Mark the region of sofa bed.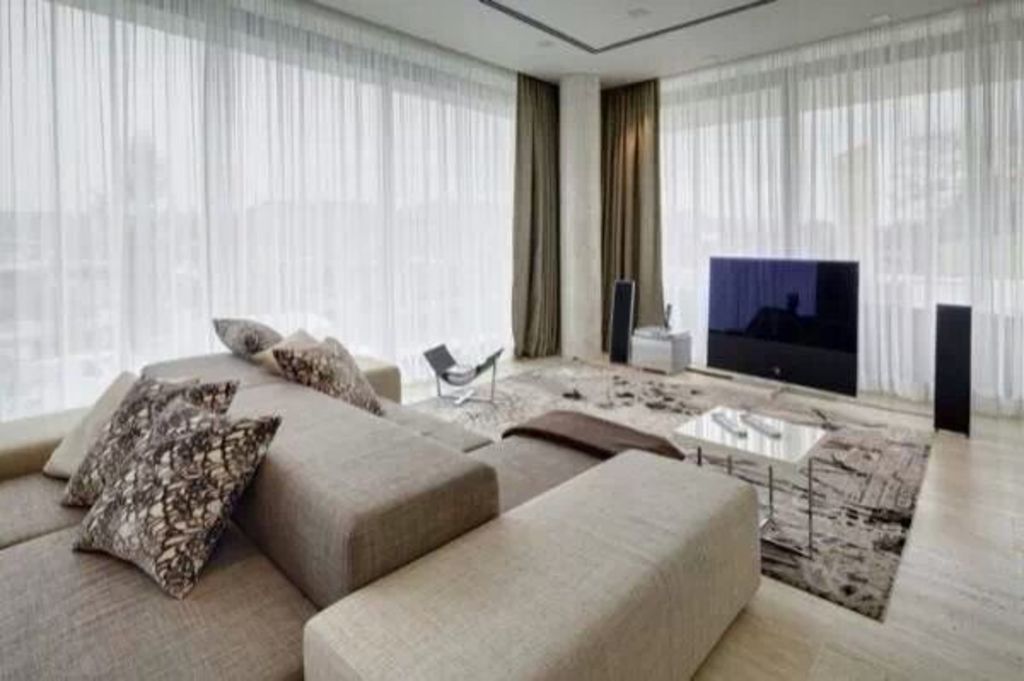
Region: [left=2, top=312, right=759, bottom=679].
